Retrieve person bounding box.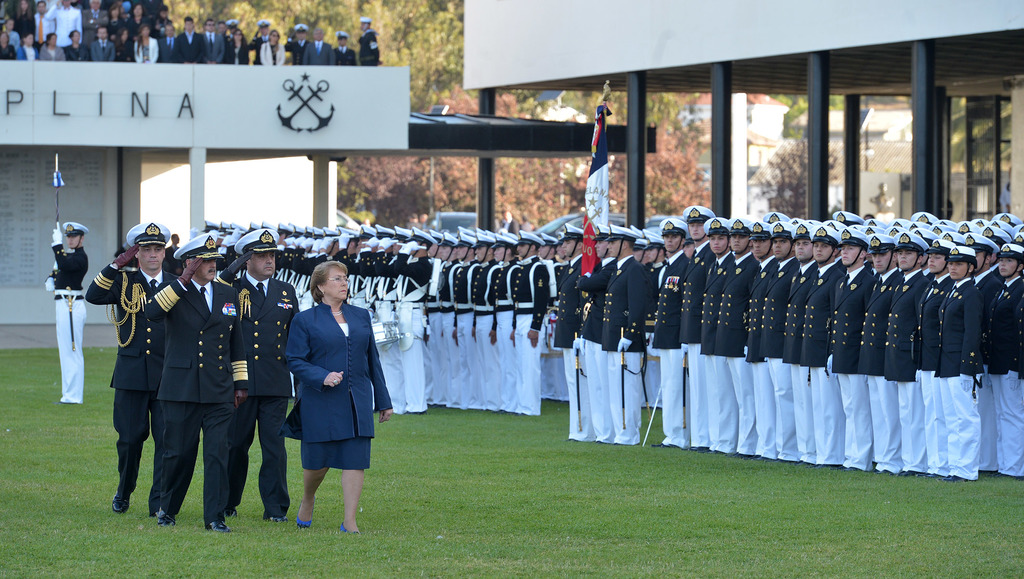
Bounding box: [x1=278, y1=248, x2=371, y2=540].
